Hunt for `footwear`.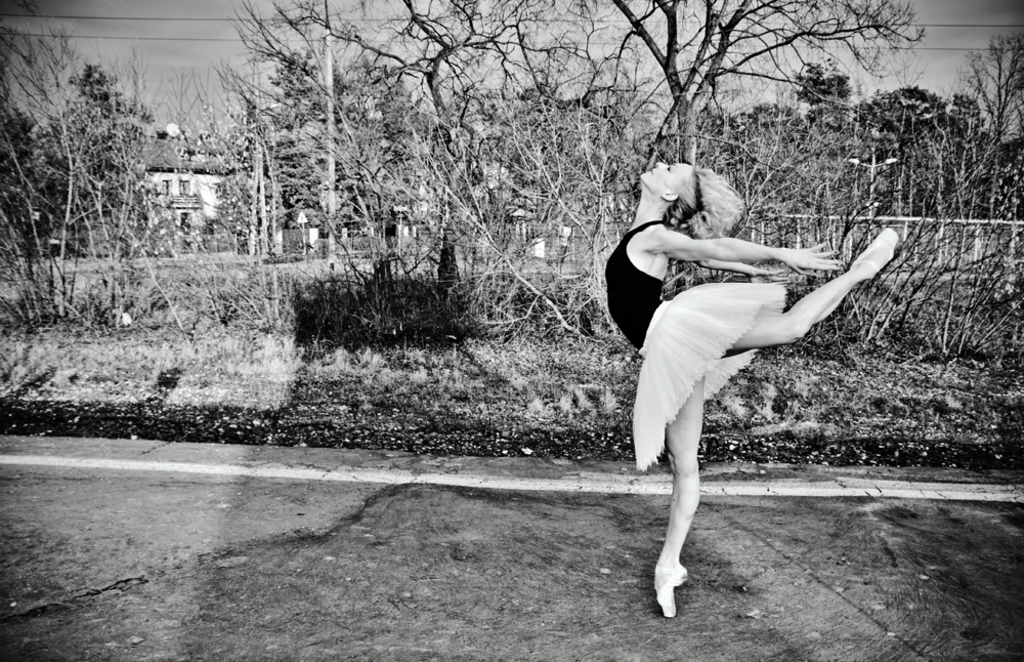
Hunted down at x1=649 y1=565 x2=693 y2=617.
